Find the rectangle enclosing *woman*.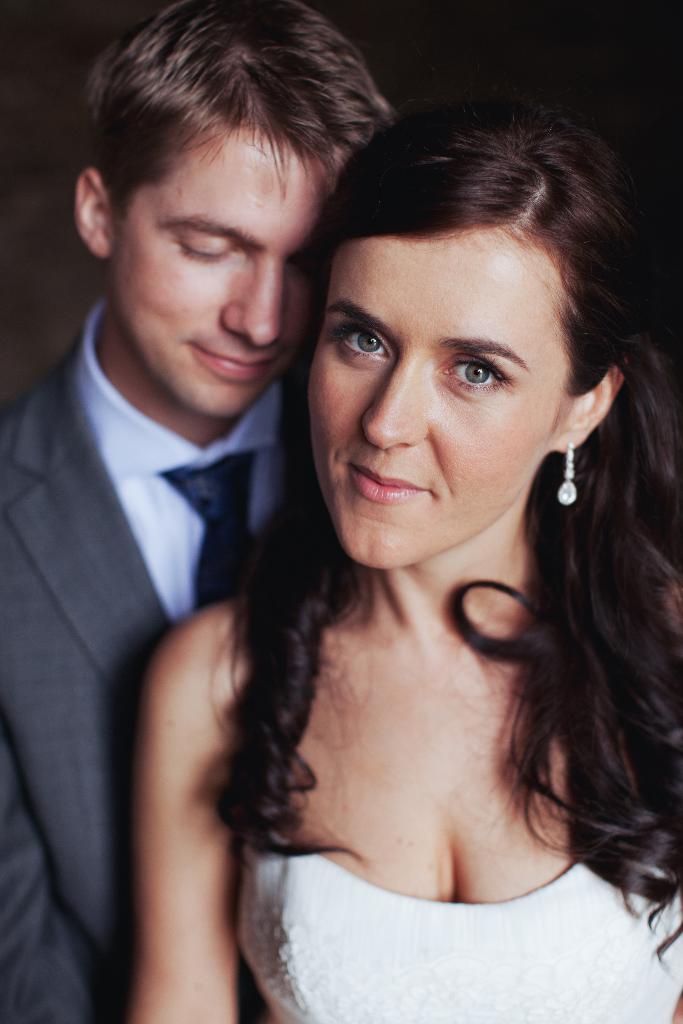
bbox=[142, 112, 672, 1023].
